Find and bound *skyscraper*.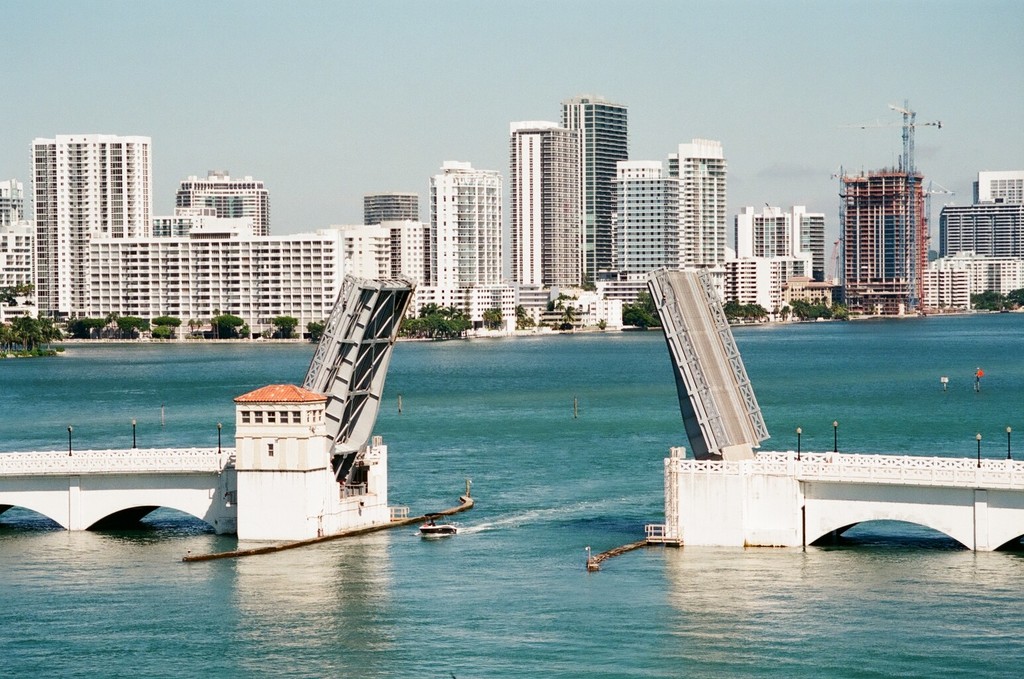
Bound: <bbox>560, 95, 631, 286</bbox>.
